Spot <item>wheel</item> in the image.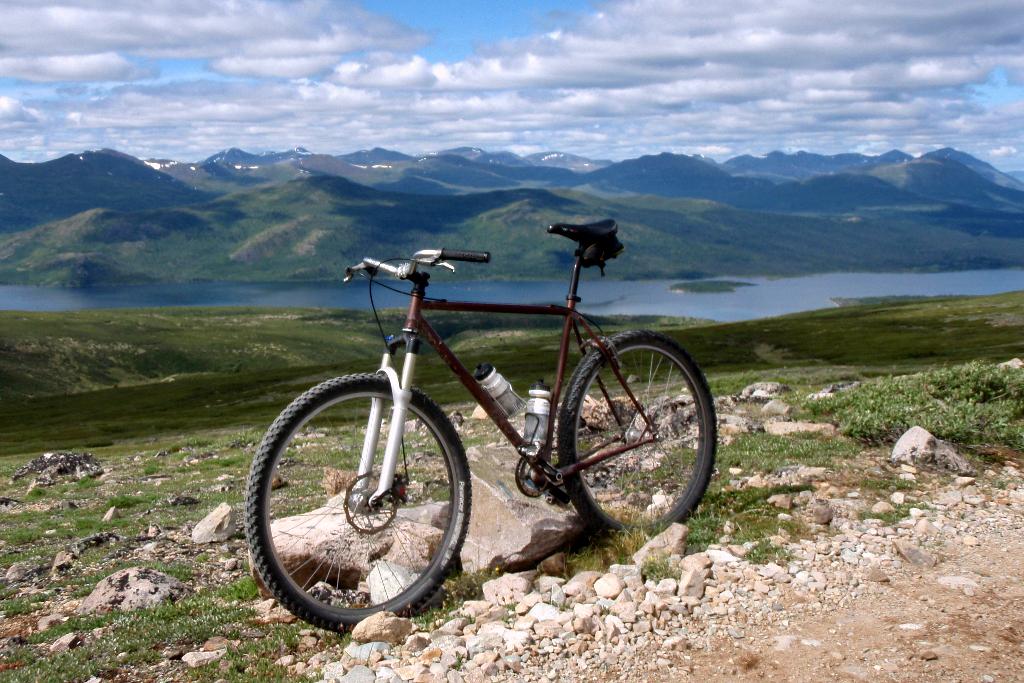
<item>wheel</item> found at x1=255 y1=376 x2=467 y2=632.
